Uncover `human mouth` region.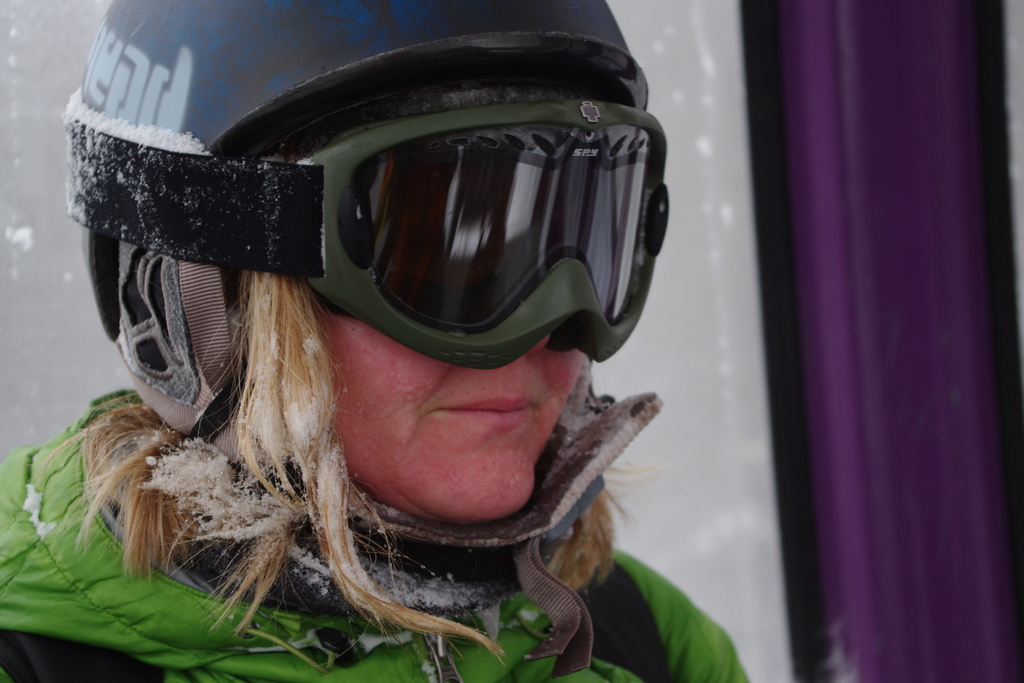
Uncovered: (left=441, top=397, right=534, bottom=417).
